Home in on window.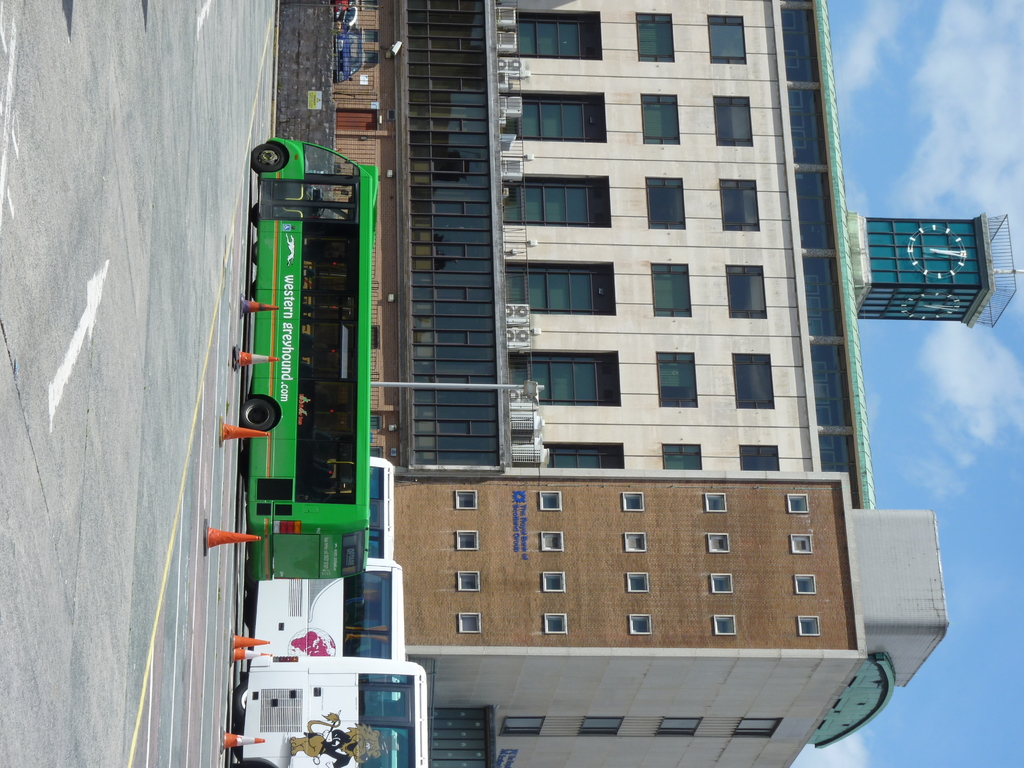
Homed in at 456,569,480,591.
